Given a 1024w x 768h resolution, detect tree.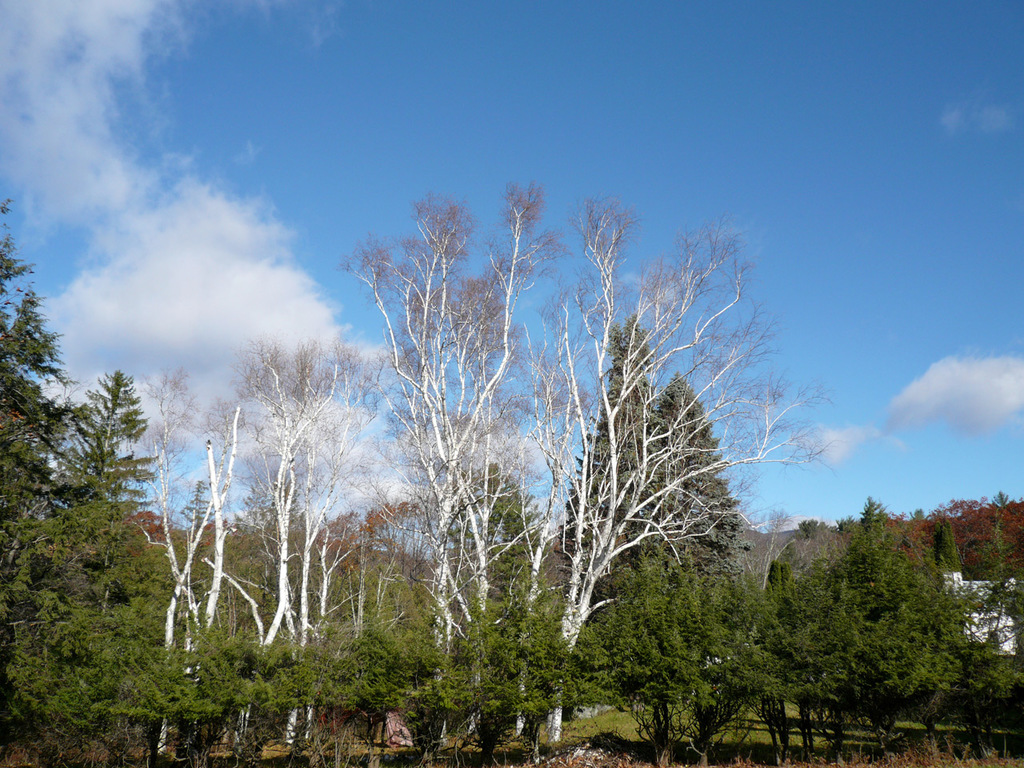
locate(0, 279, 72, 502).
